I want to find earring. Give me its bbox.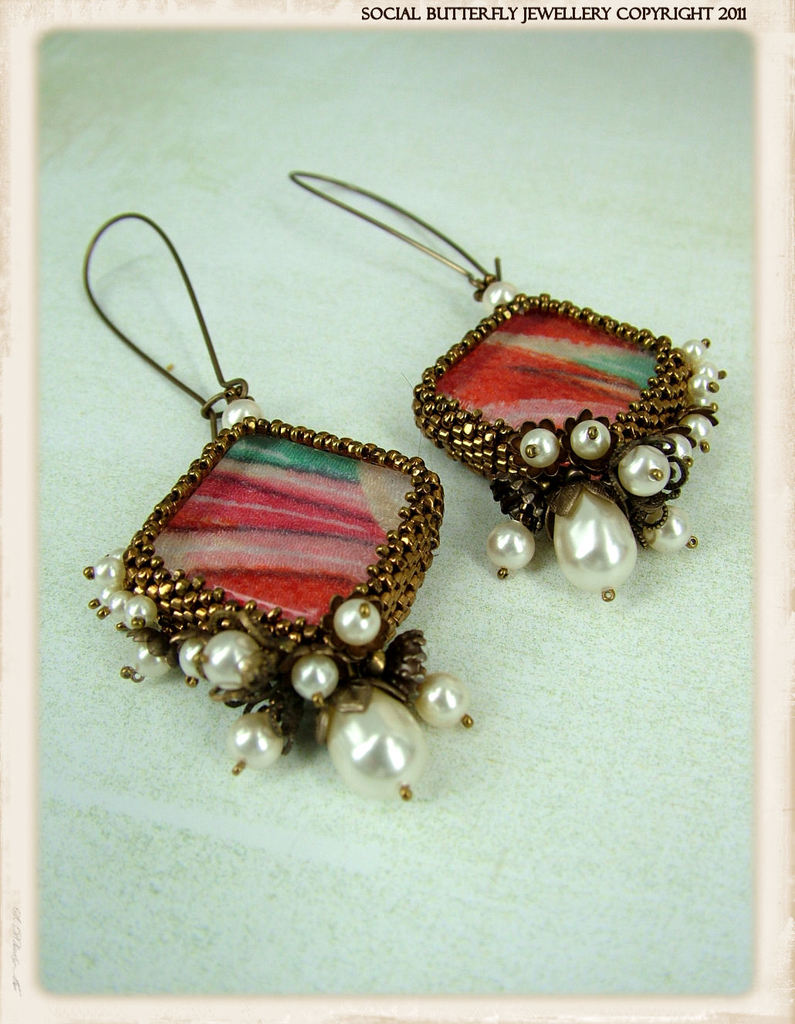
bbox(281, 171, 731, 604).
